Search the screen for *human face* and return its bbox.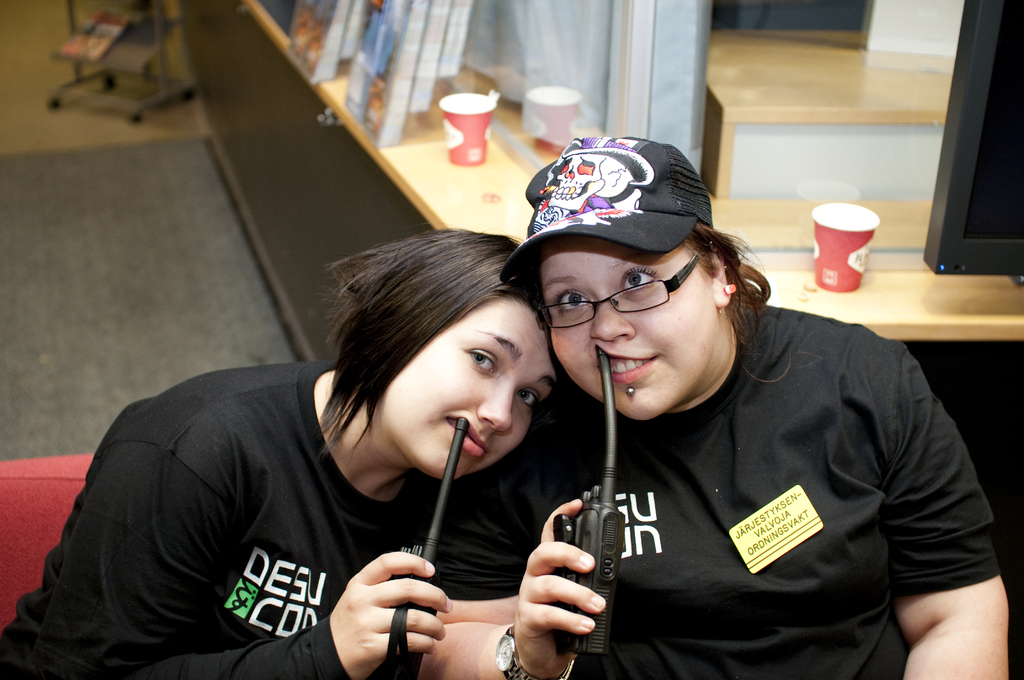
Found: [539,241,712,415].
